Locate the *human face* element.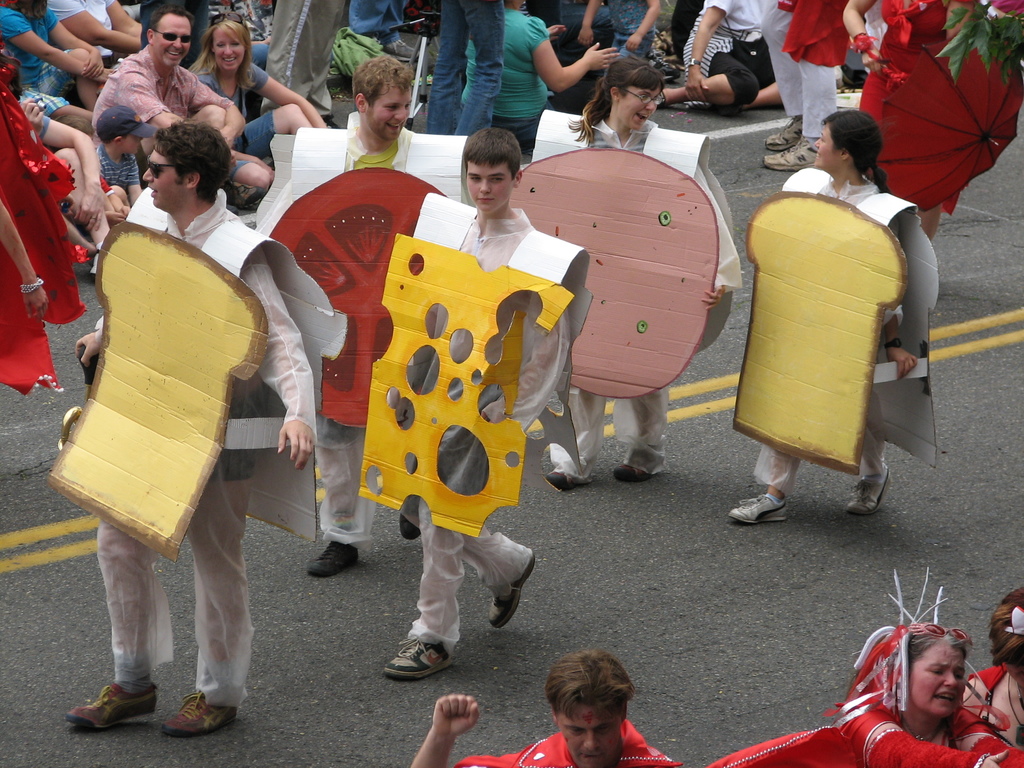
Element bbox: {"left": 365, "top": 84, "right": 413, "bottom": 140}.
